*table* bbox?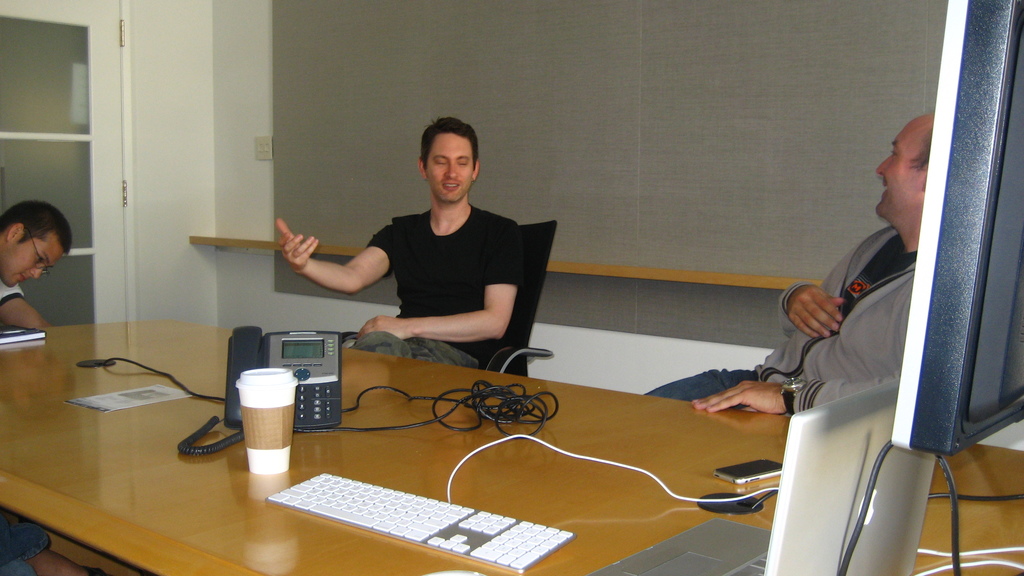
x1=0, y1=310, x2=1023, y2=575
